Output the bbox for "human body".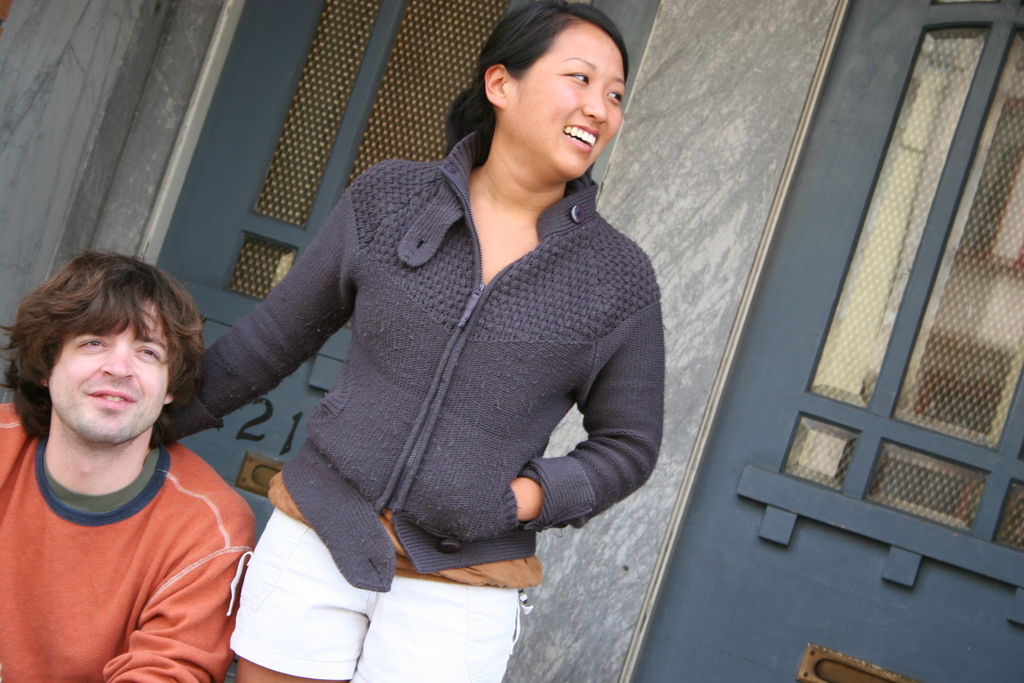
174/57/698/630.
